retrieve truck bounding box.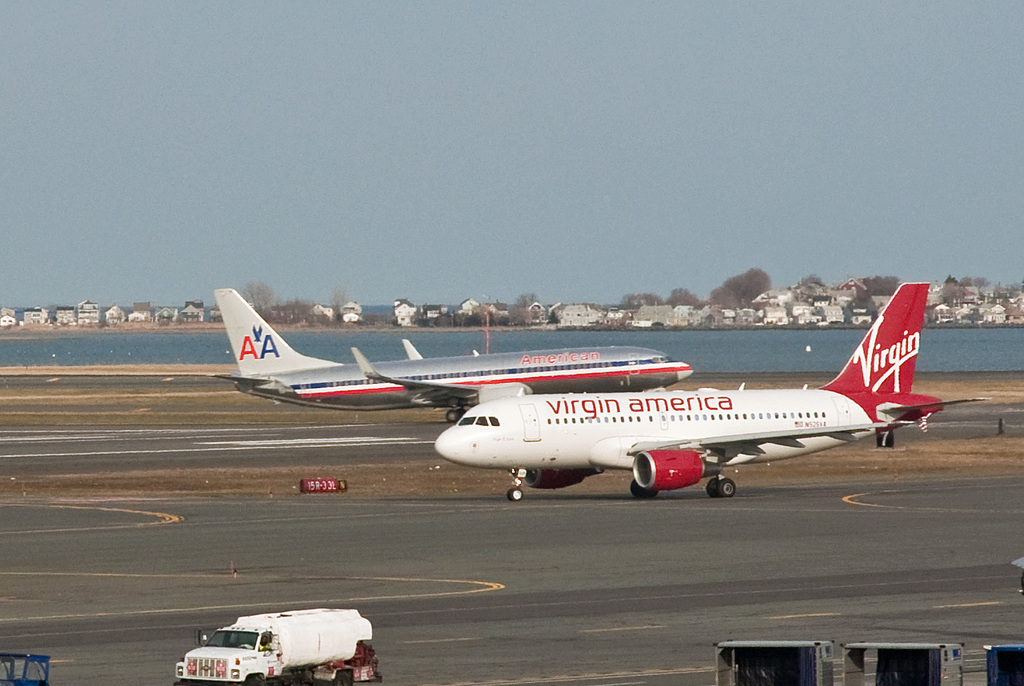
Bounding box: (171,608,383,685).
